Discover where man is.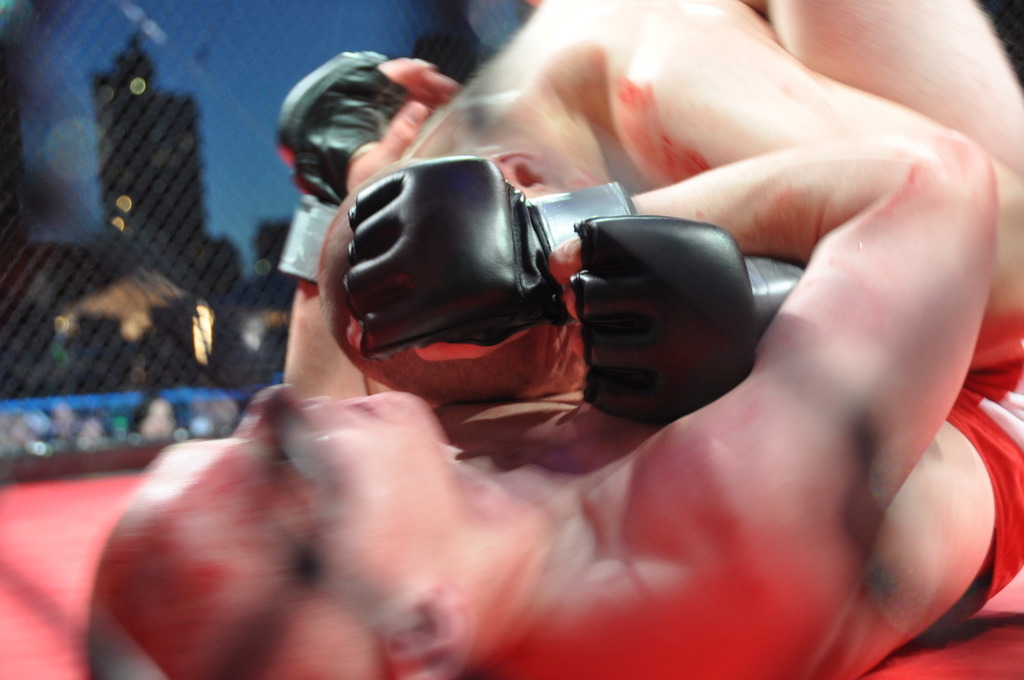
Discovered at detection(283, 0, 1023, 408).
